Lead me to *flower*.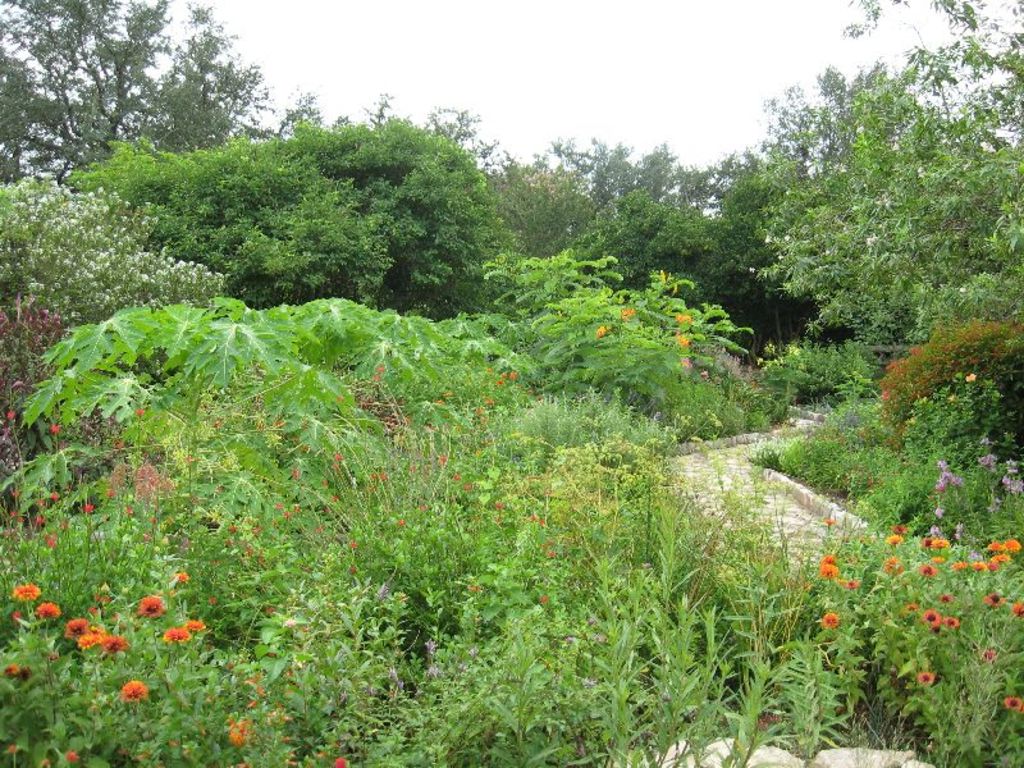
Lead to x1=886, y1=531, x2=902, y2=544.
